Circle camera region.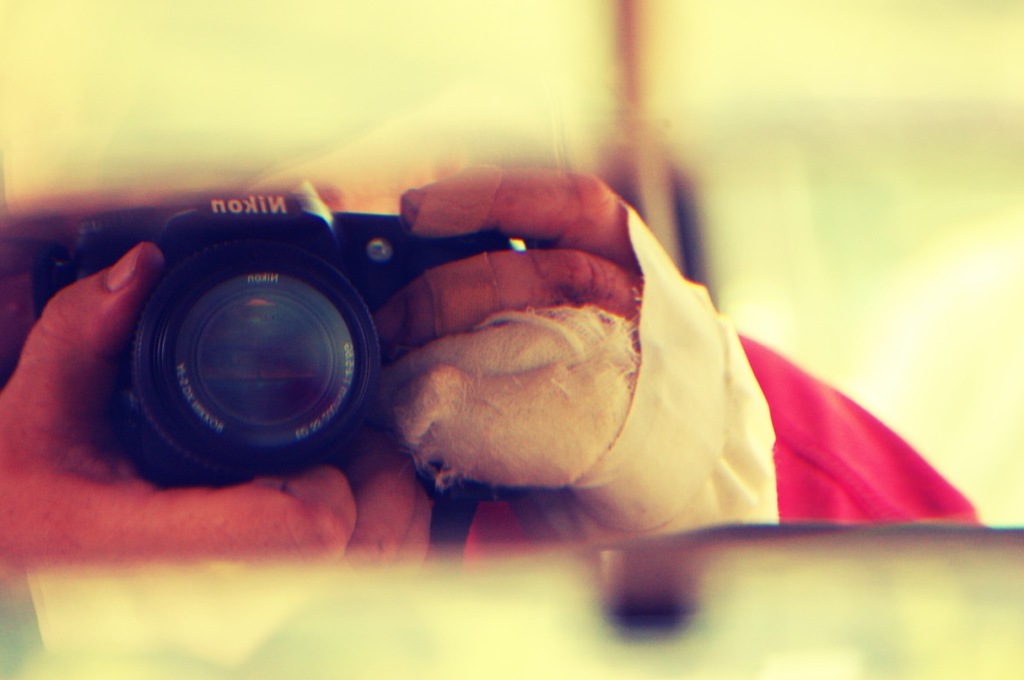
Region: <bbox>94, 178, 620, 503</bbox>.
